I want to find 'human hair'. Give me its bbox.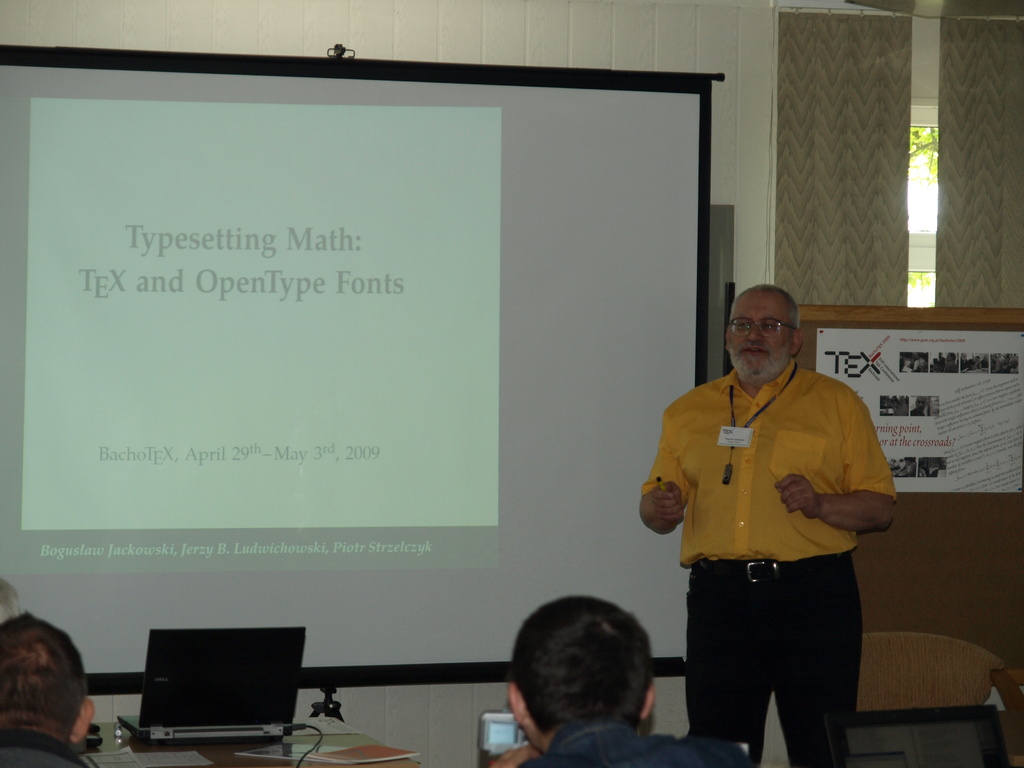
crop(513, 596, 653, 732).
